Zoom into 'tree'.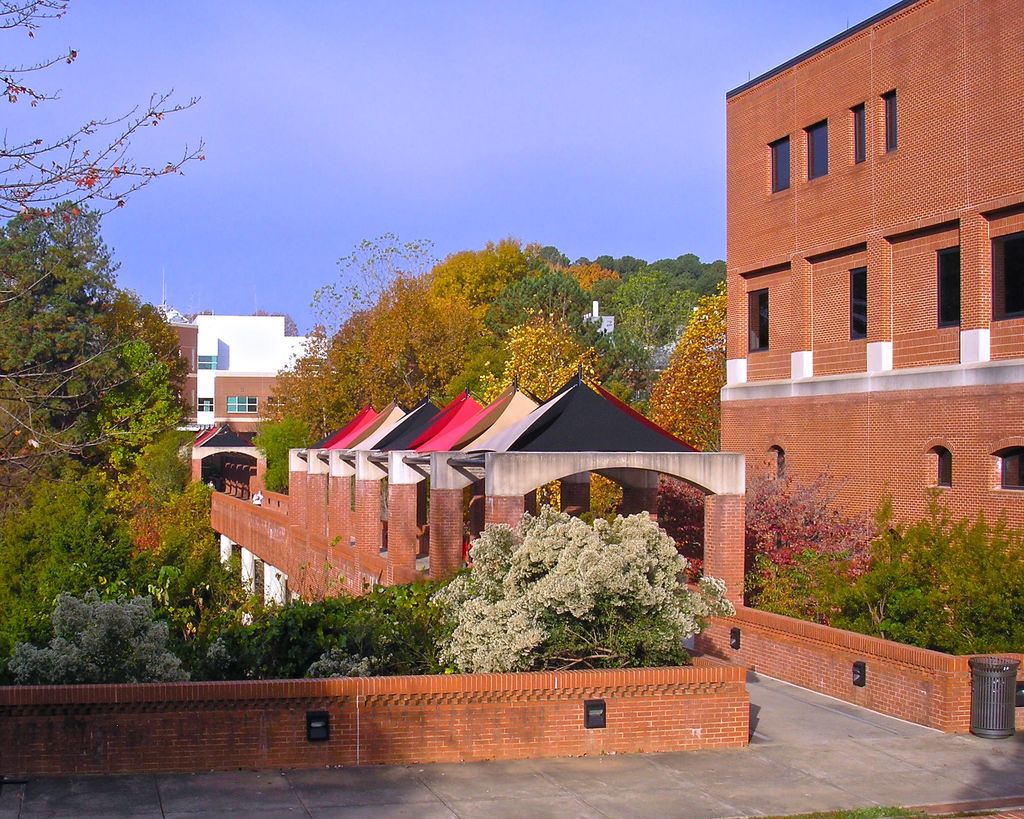
Zoom target: locate(650, 452, 884, 637).
